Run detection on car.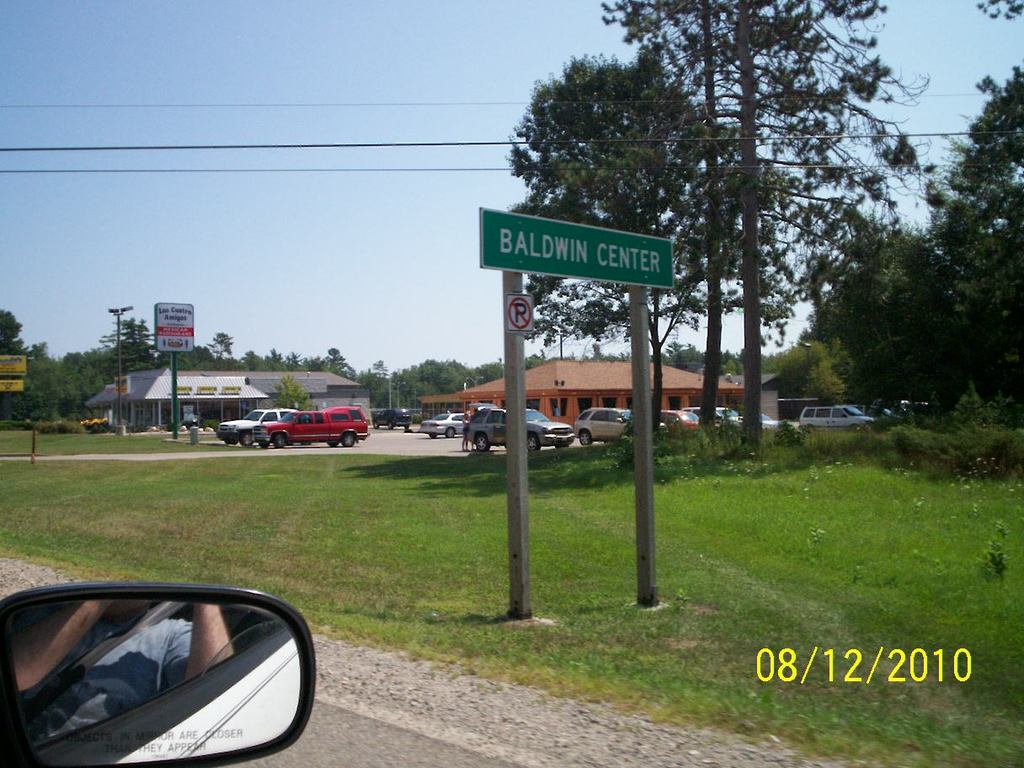
Result: crop(466, 402, 576, 452).
